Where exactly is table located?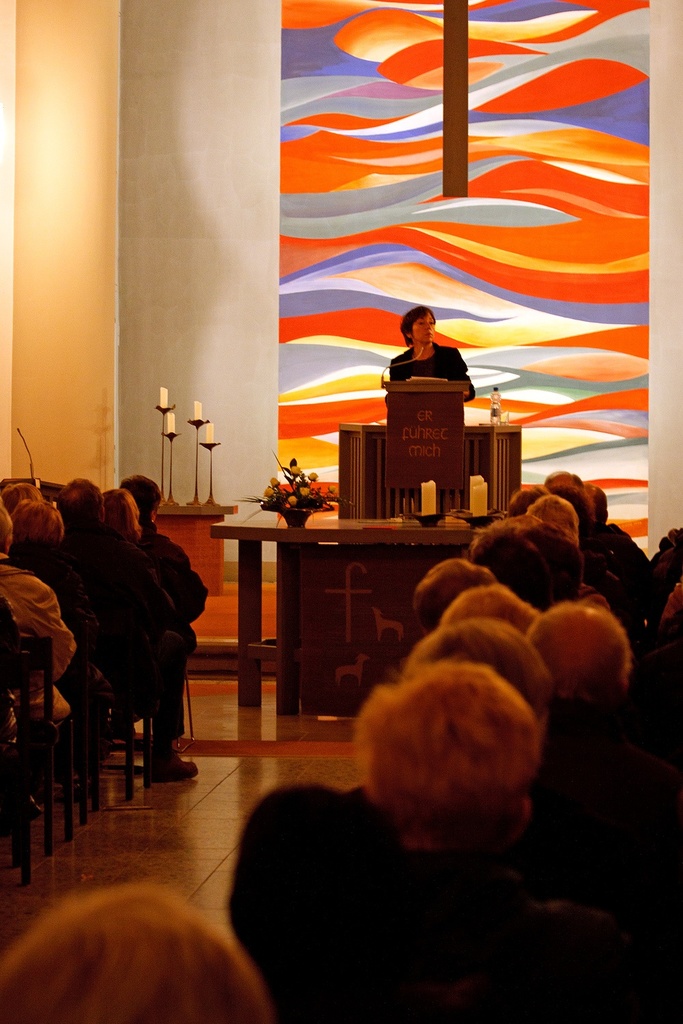
Its bounding box is (left=205, top=487, right=523, bottom=717).
